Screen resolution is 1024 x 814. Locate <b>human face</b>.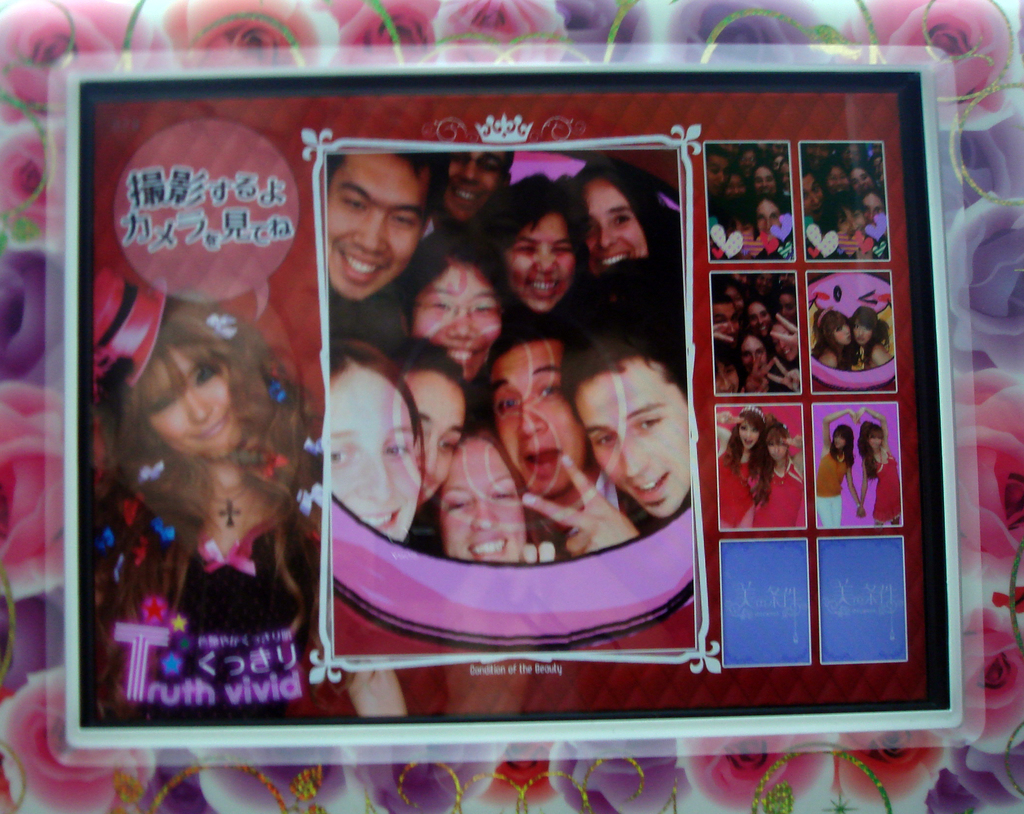
x1=584 y1=183 x2=637 y2=259.
